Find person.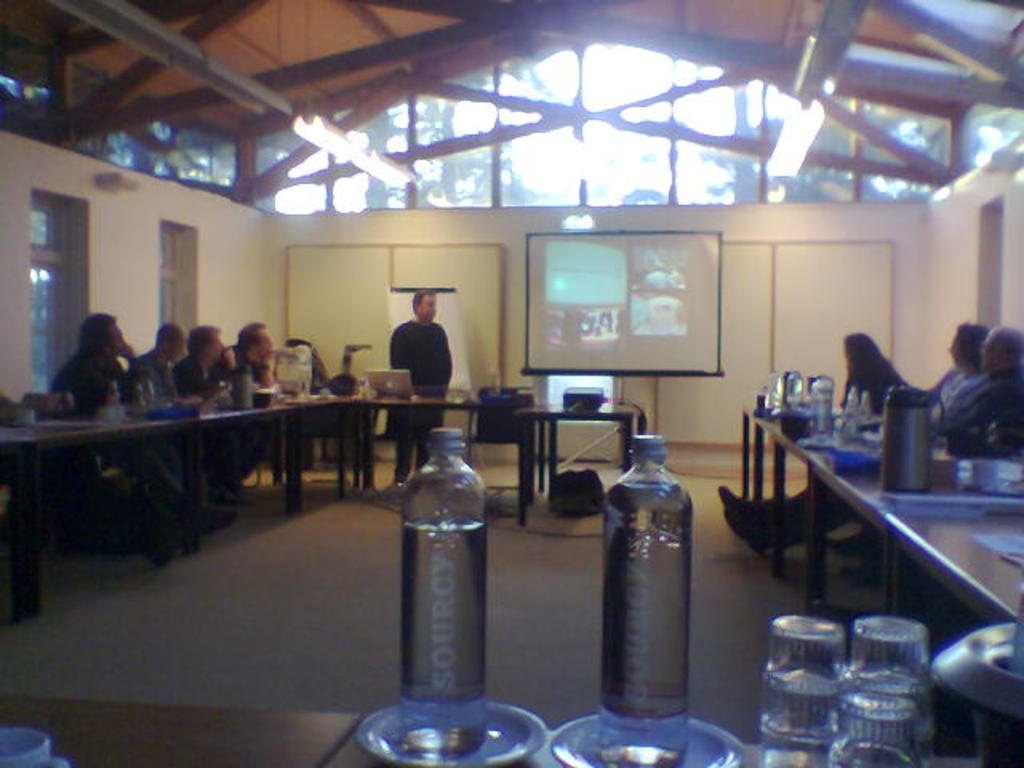
Rect(387, 296, 456, 411).
